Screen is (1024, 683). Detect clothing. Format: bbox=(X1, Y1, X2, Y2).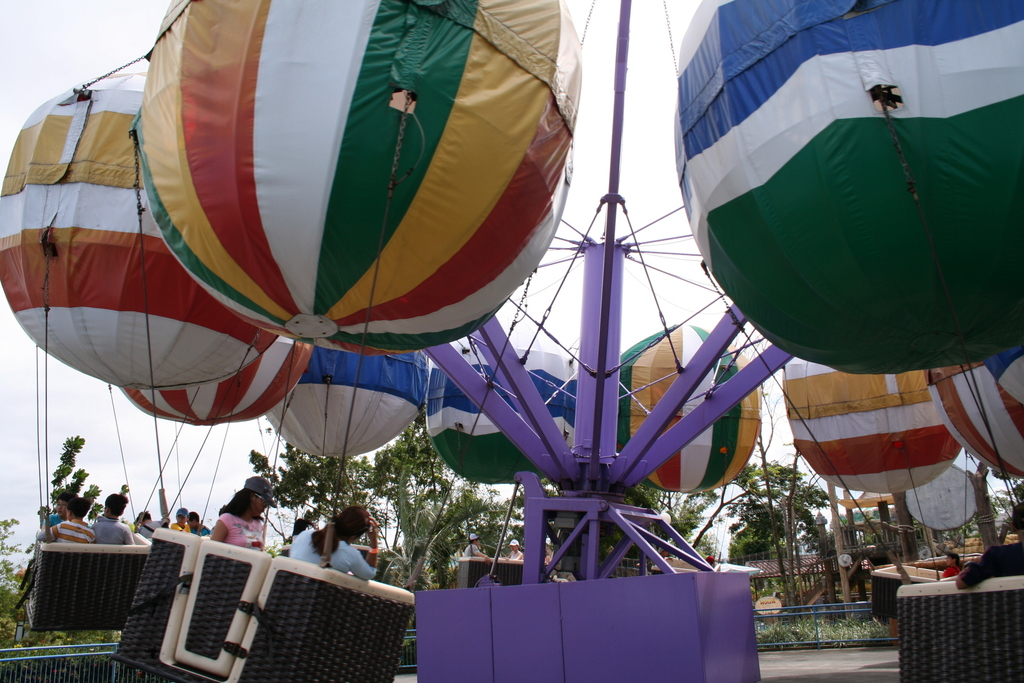
bbox=(38, 520, 98, 544).
